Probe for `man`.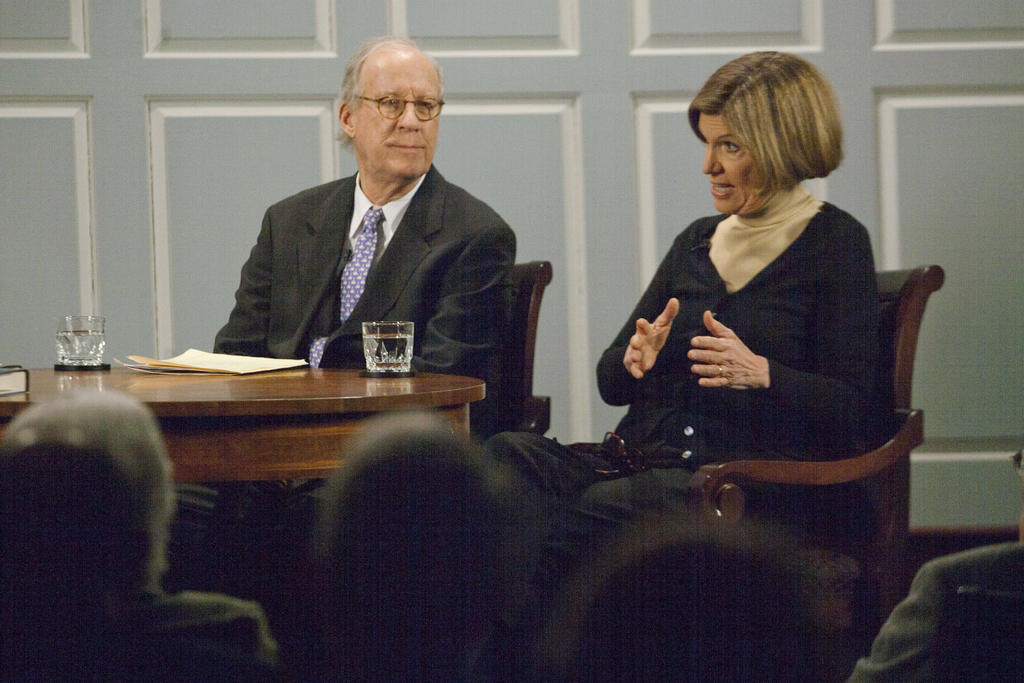
Probe result: [left=223, top=60, right=543, bottom=392].
